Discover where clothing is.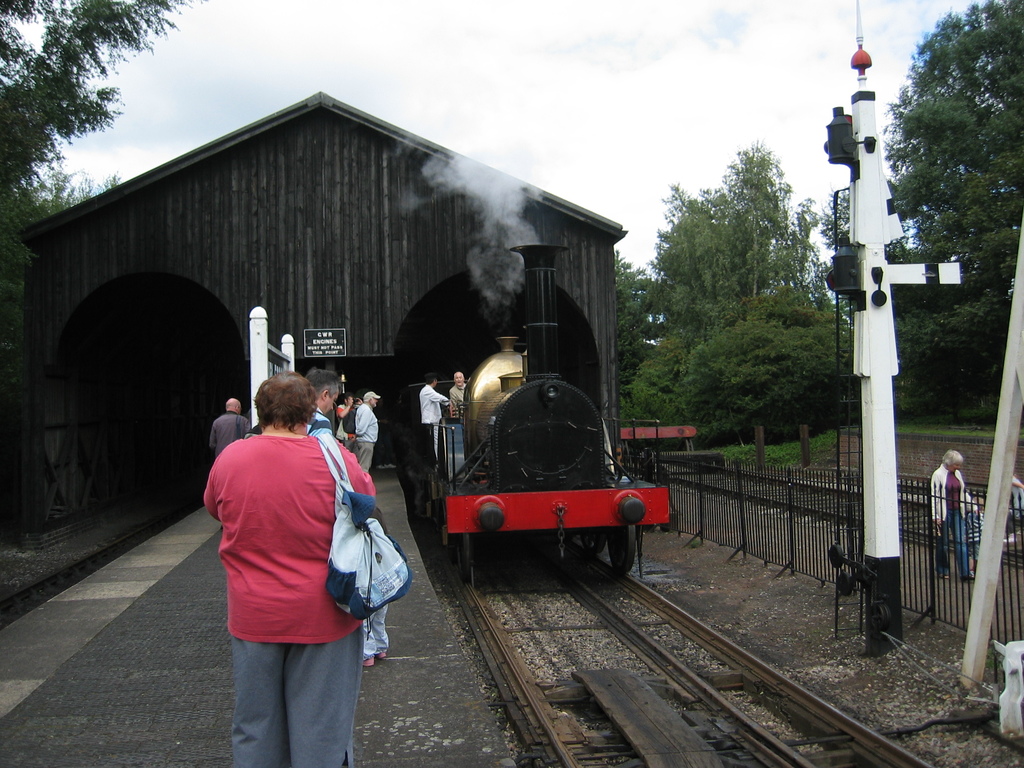
Discovered at rect(210, 410, 252, 460).
